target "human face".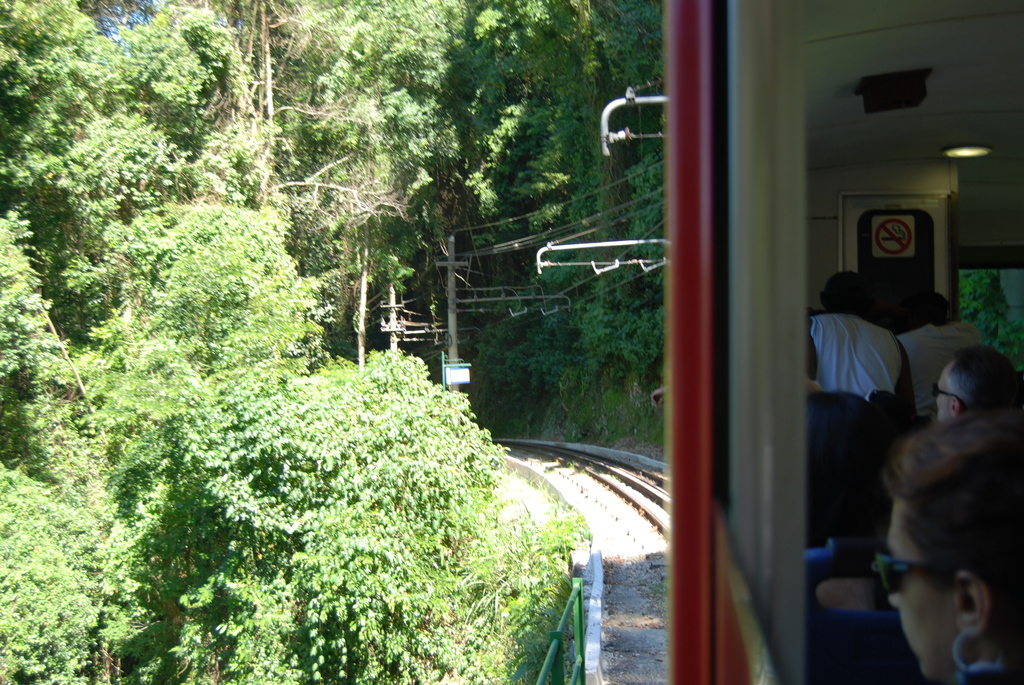
Target region: 877:492:956:682.
